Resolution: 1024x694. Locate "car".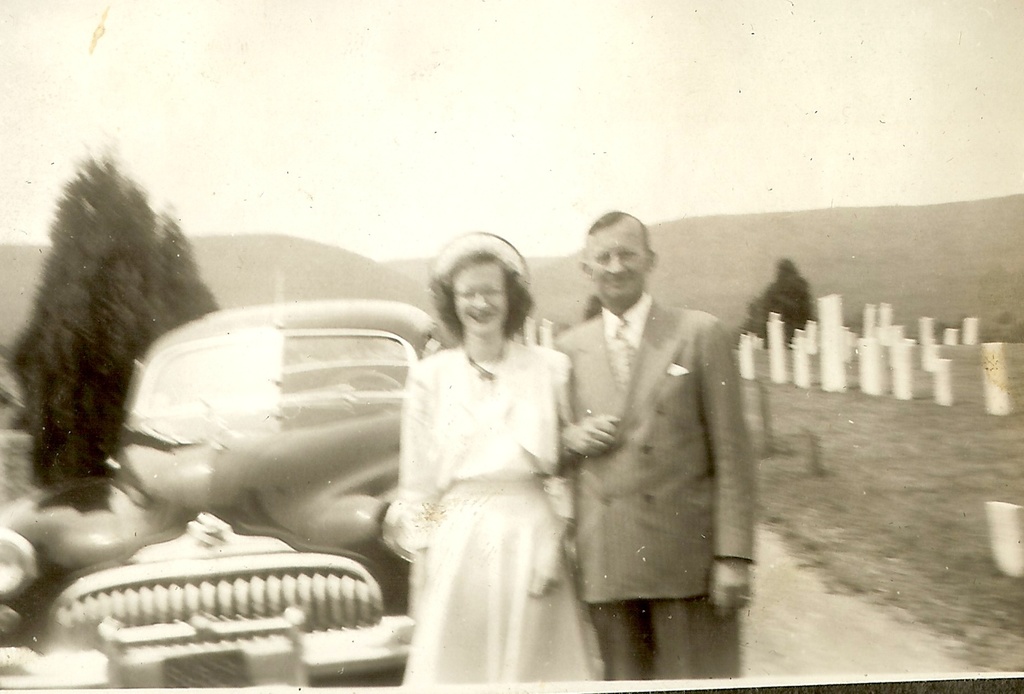
bbox(0, 295, 459, 693).
